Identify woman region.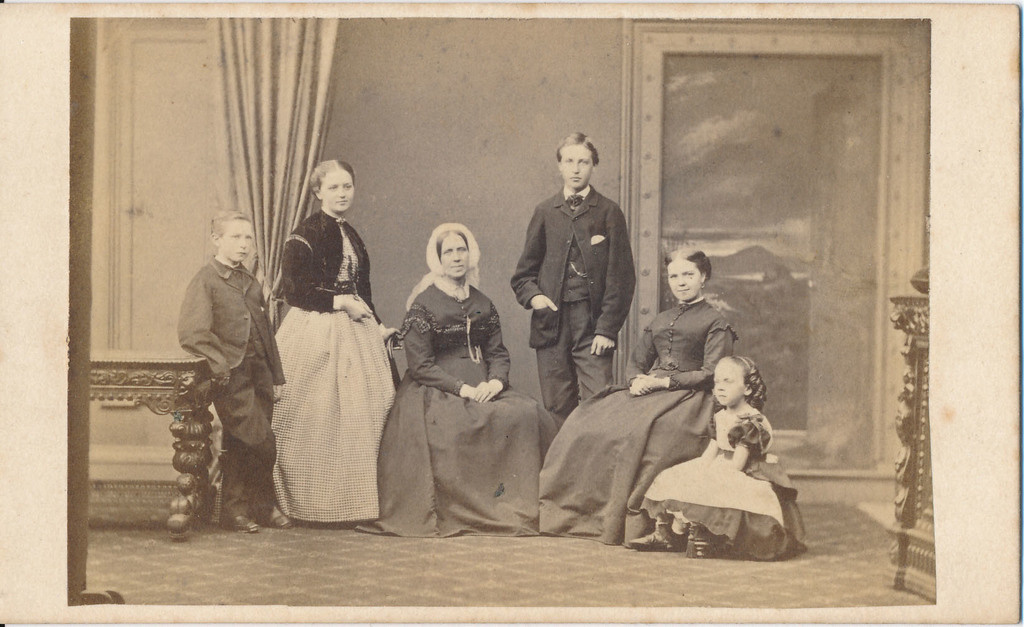
Region: 260 148 394 526.
